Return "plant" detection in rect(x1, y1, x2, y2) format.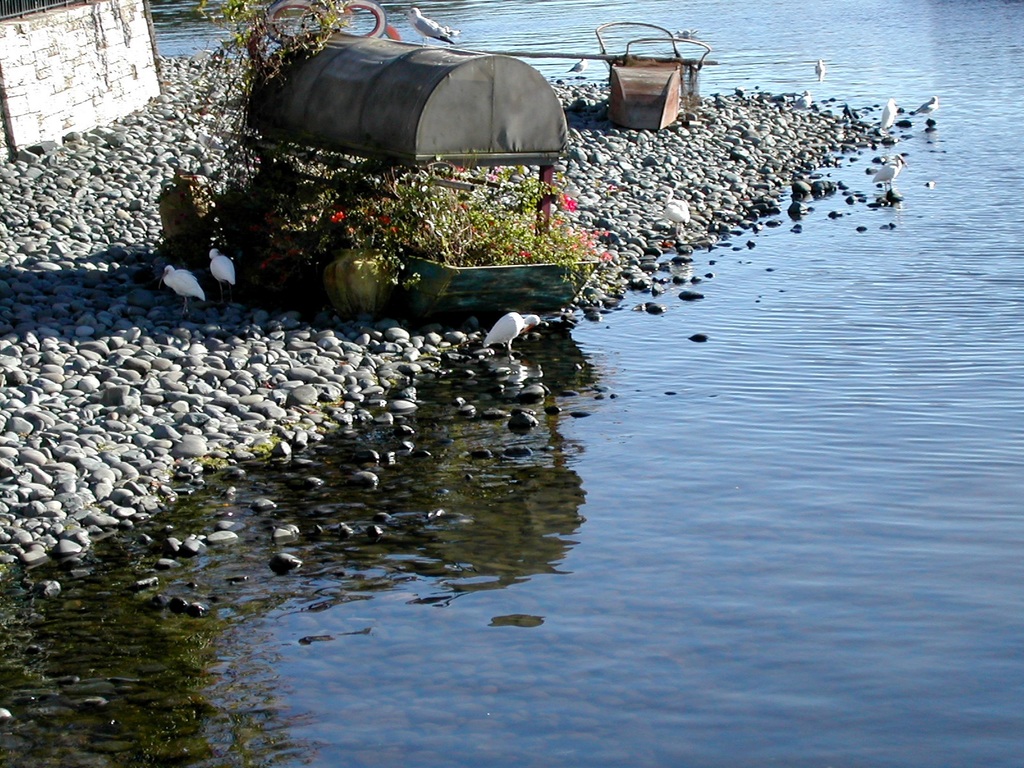
rect(244, 429, 282, 456).
